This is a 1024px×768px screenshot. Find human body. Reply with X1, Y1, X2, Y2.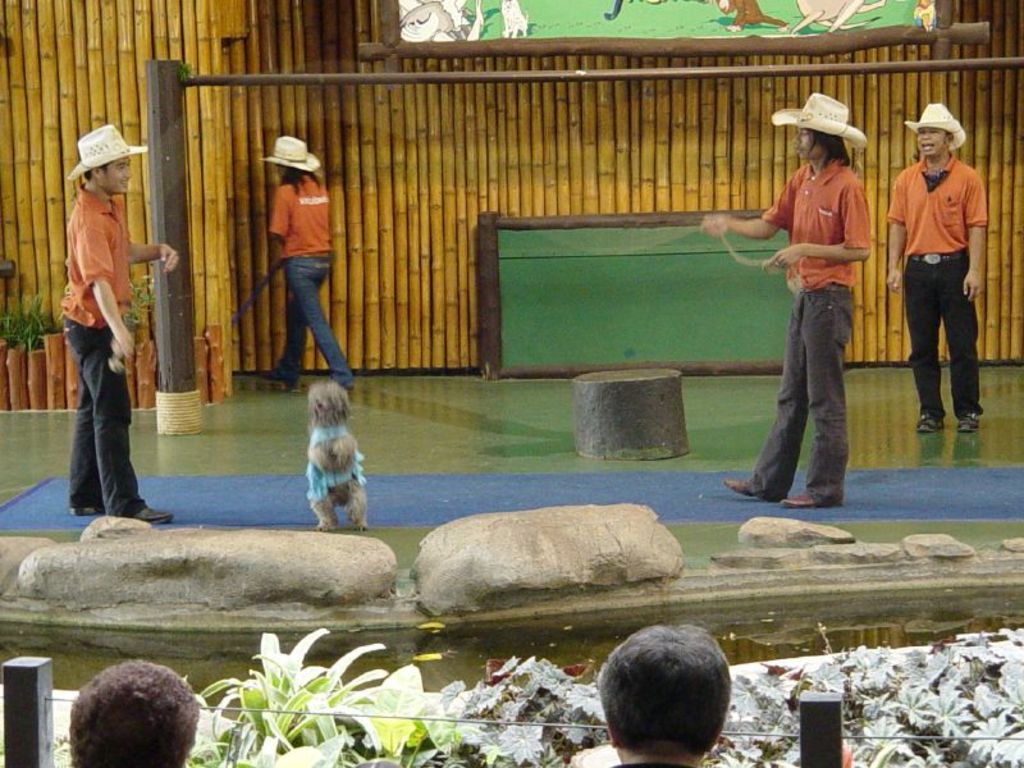
255, 134, 355, 390.
